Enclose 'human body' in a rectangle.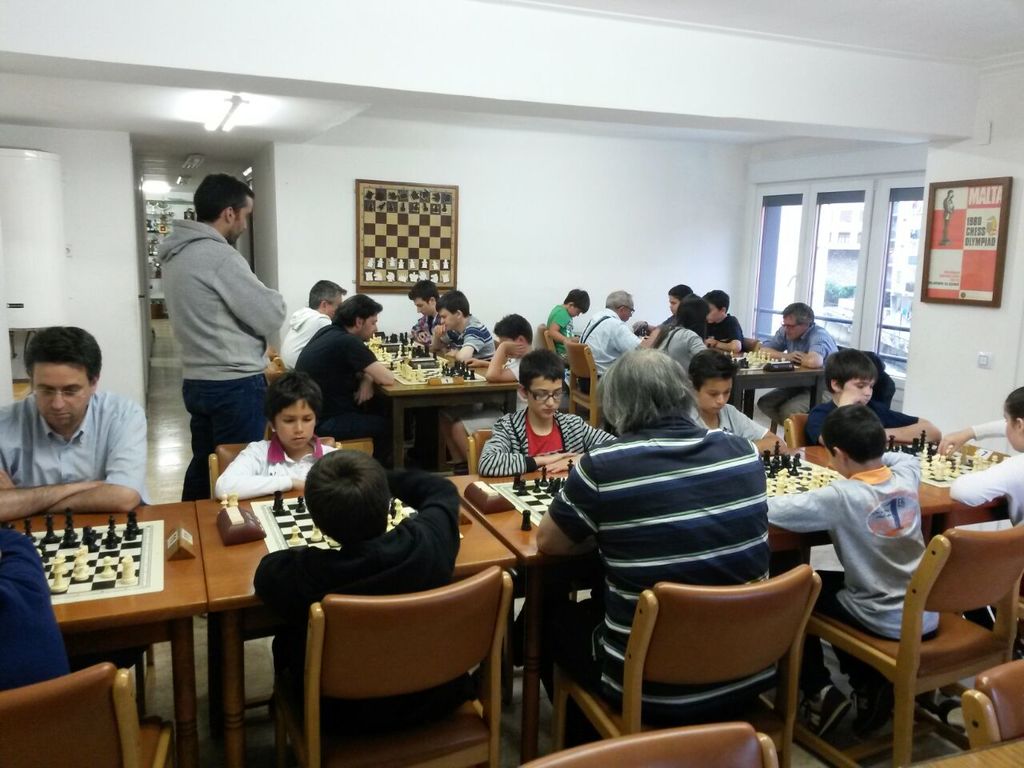
bbox=(407, 276, 439, 340).
